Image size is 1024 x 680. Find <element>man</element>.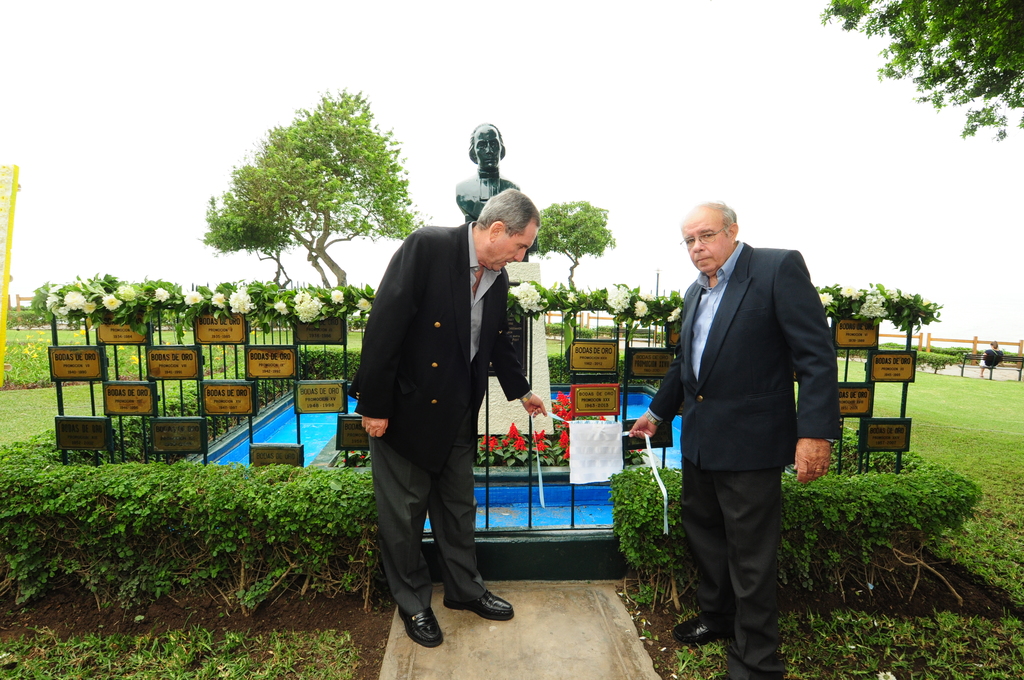
crop(343, 188, 546, 646).
